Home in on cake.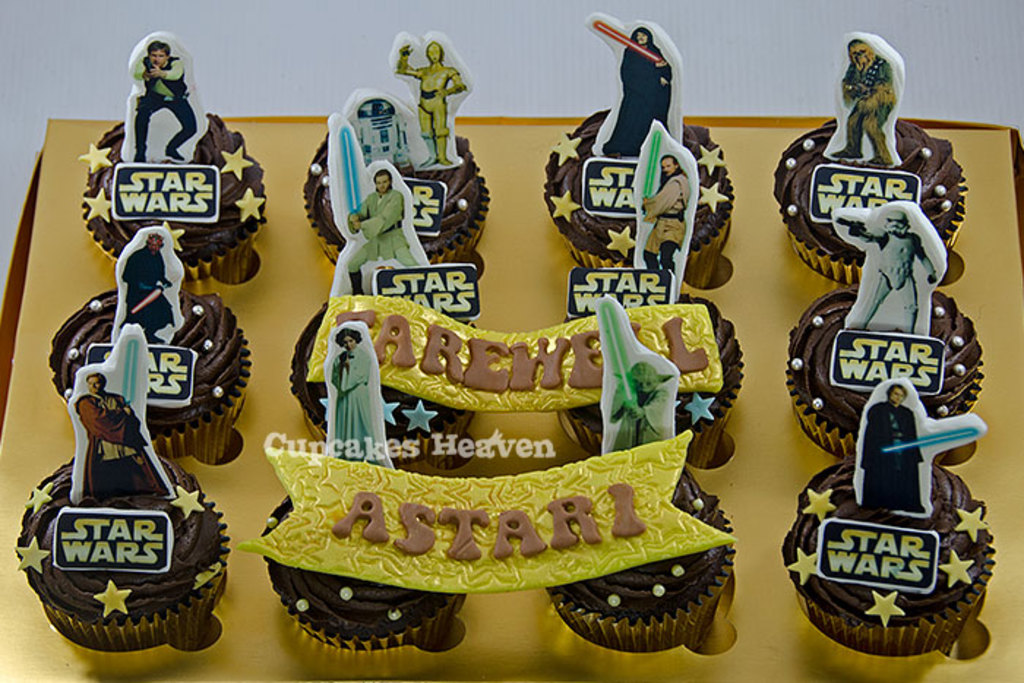
Homed in at [x1=15, y1=458, x2=231, y2=648].
